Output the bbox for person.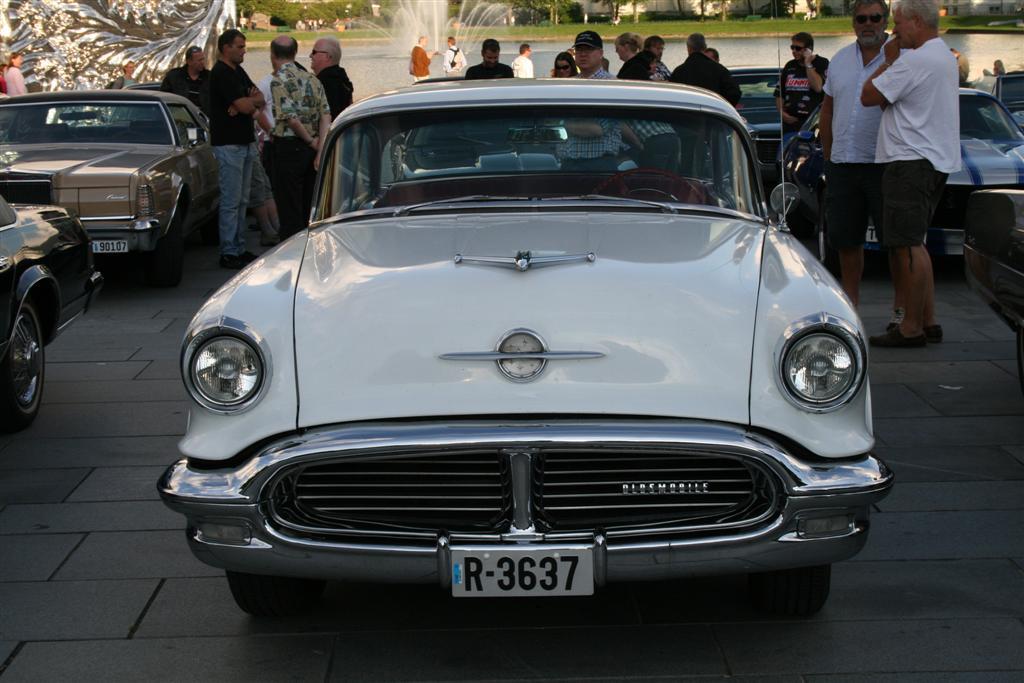
locate(0, 64, 6, 94).
